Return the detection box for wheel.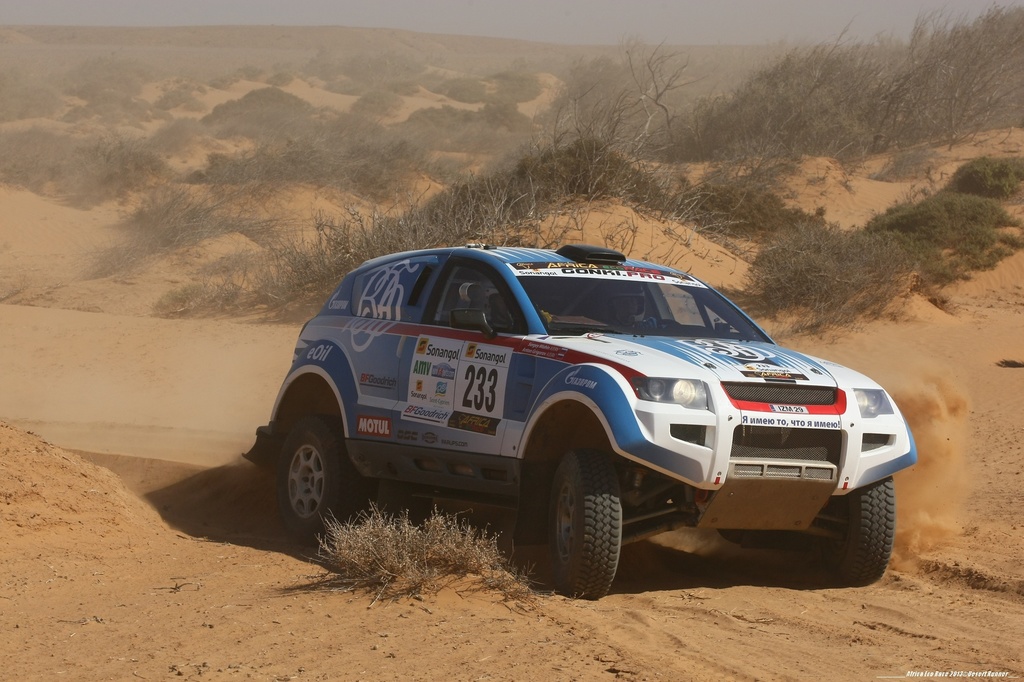
detection(273, 409, 364, 548).
